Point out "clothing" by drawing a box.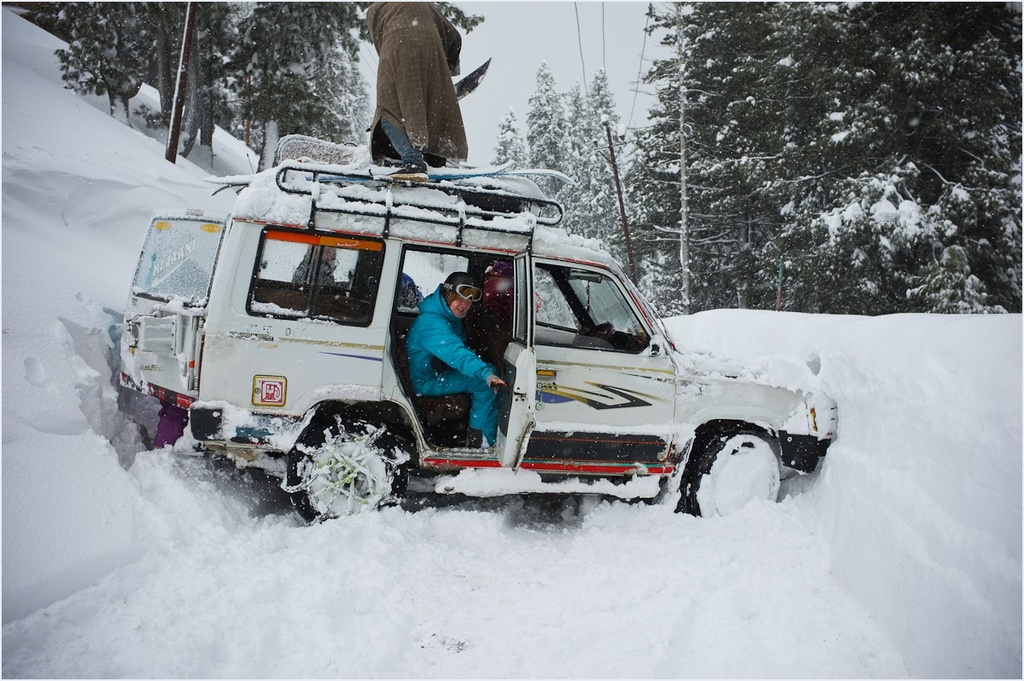
351 1 484 161.
